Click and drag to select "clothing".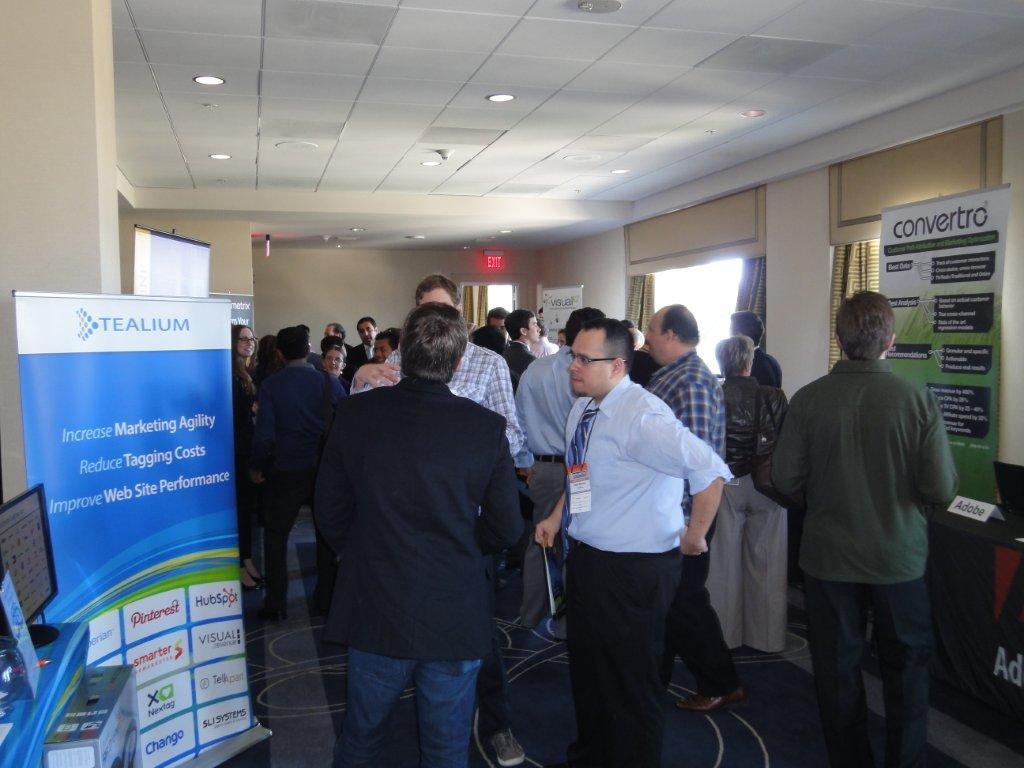
Selection: [248, 356, 341, 589].
